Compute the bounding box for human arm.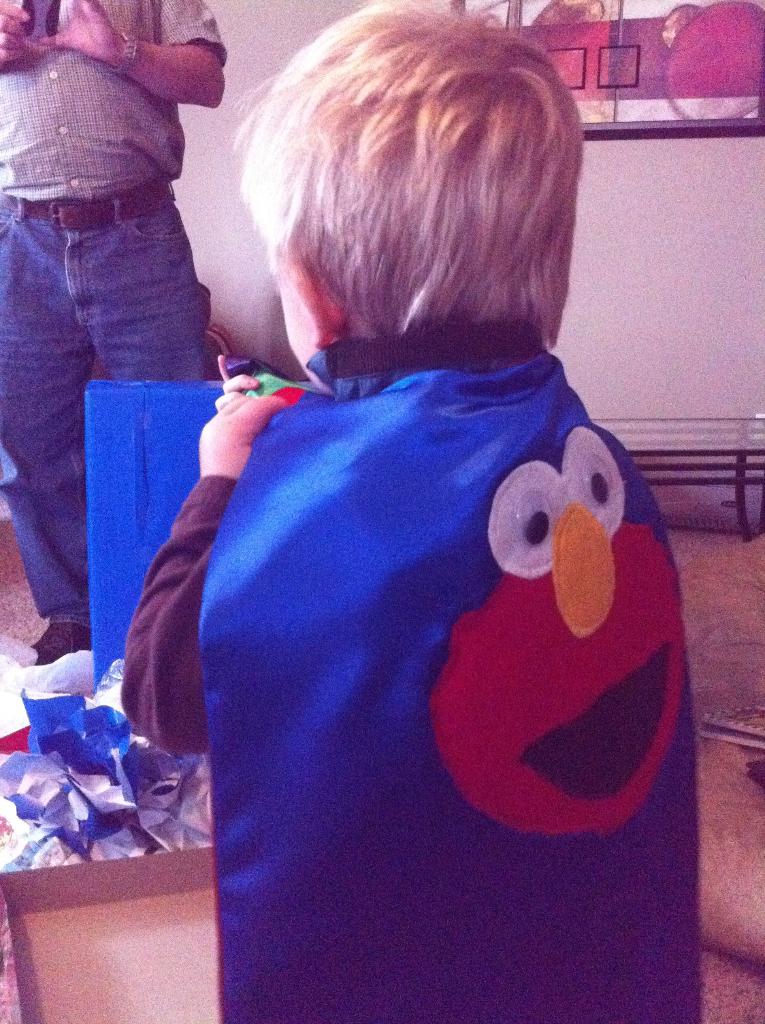
bbox=(37, 0, 231, 100).
